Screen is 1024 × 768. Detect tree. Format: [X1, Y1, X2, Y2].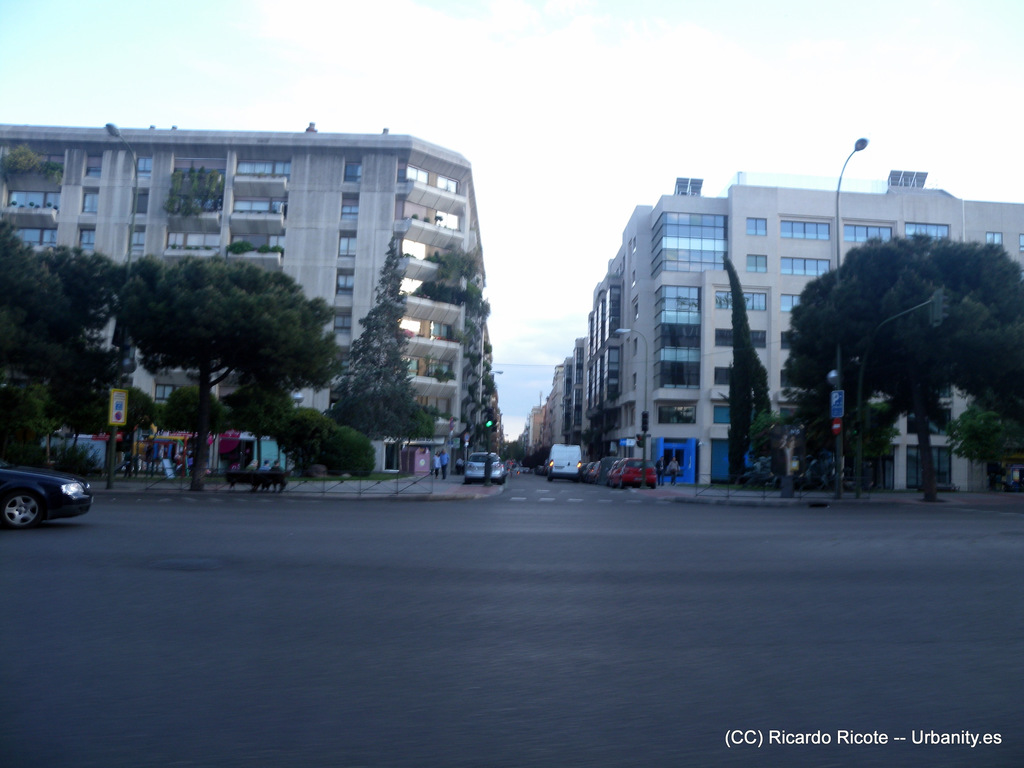
[255, 399, 335, 471].
